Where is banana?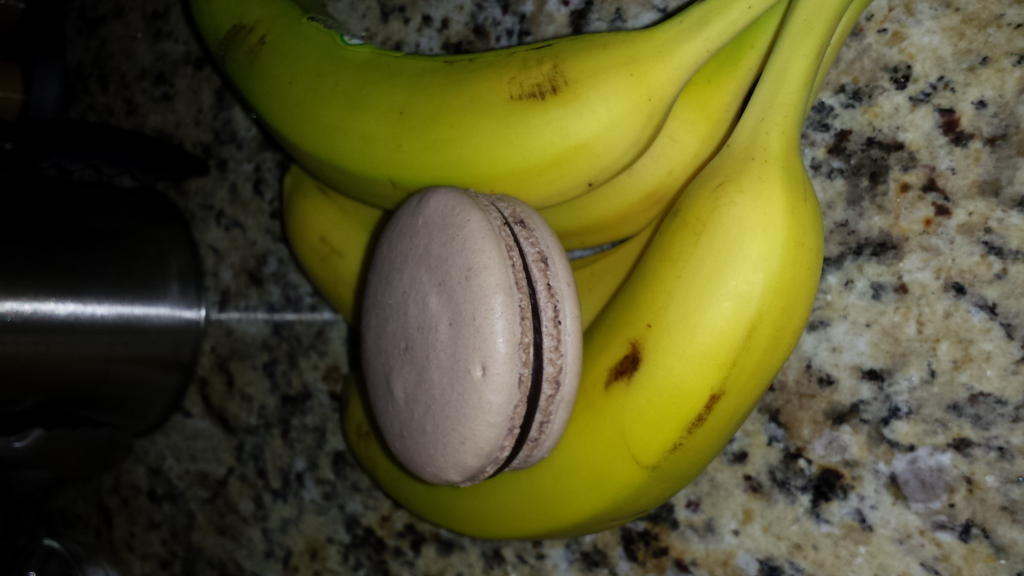
279,0,863,338.
